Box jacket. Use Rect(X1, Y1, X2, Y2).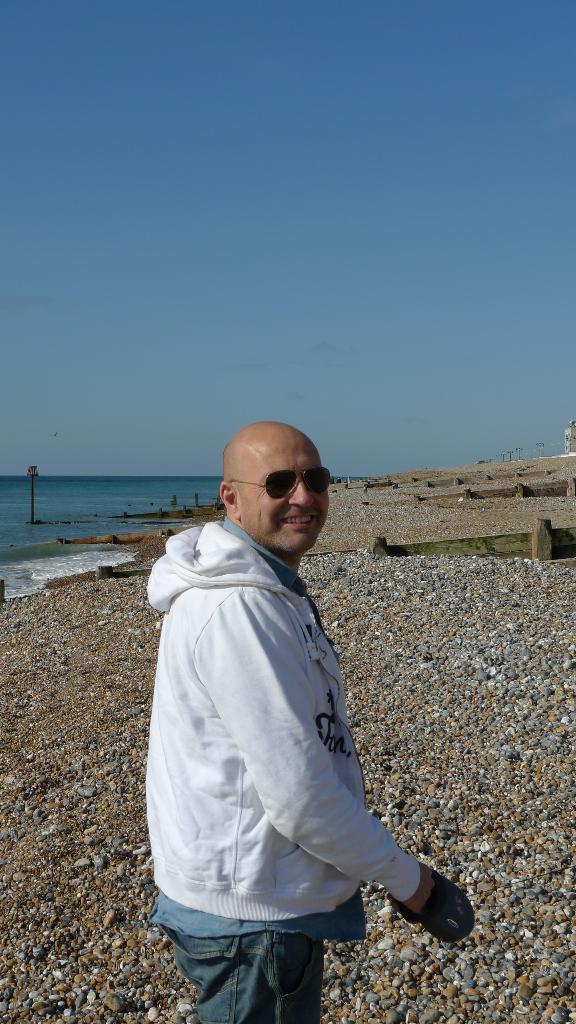
Rect(144, 446, 397, 886).
